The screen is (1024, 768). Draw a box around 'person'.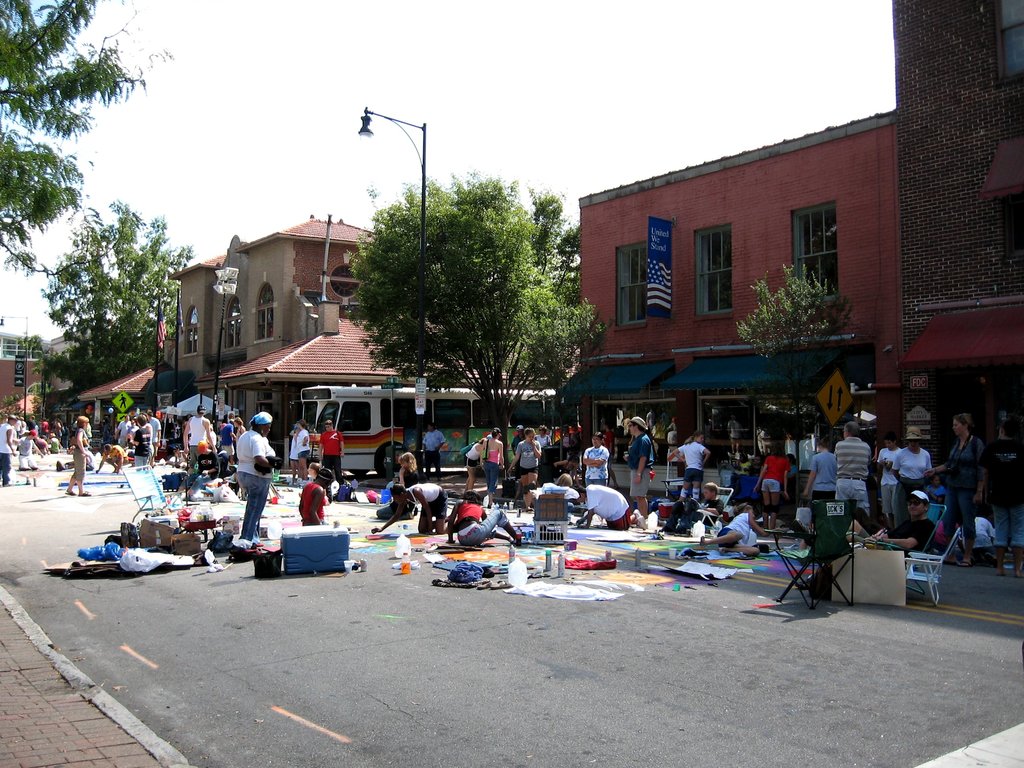
{"left": 100, "top": 409, "right": 177, "bottom": 476}.
